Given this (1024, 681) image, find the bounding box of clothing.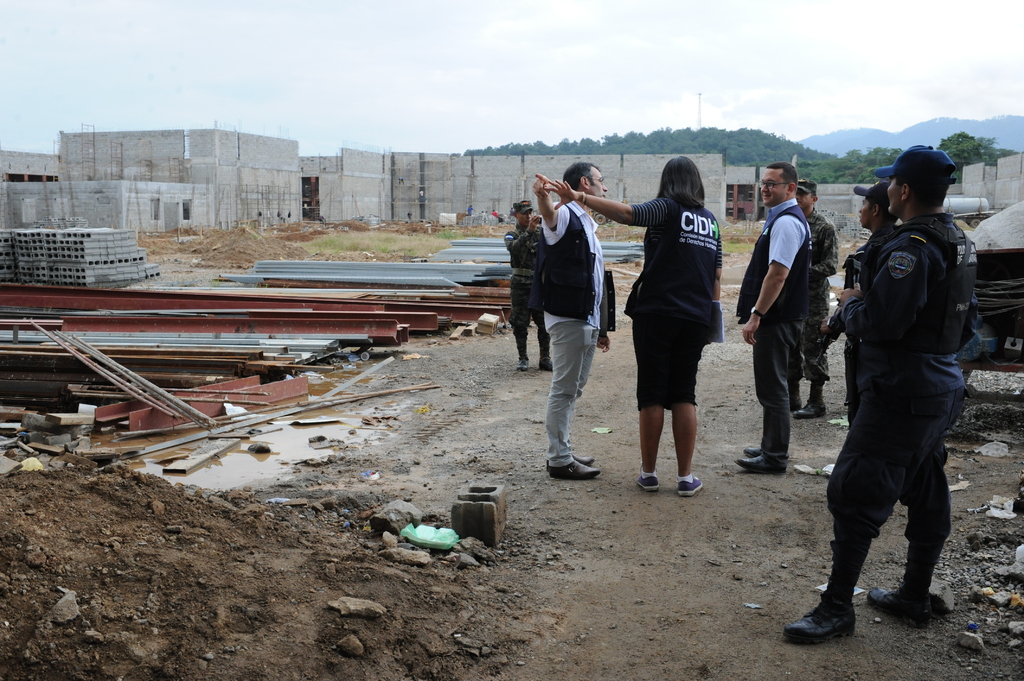
crop(541, 200, 607, 476).
